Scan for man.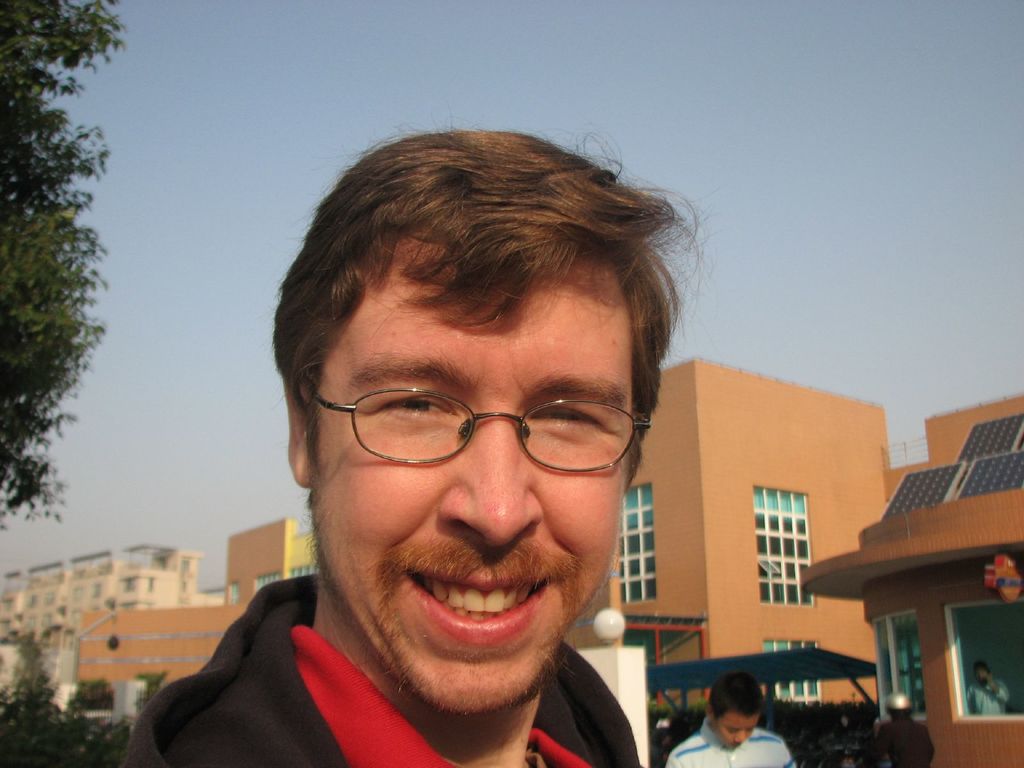
Scan result: pyautogui.locateOnScreen(108, 111, 715, 767).
